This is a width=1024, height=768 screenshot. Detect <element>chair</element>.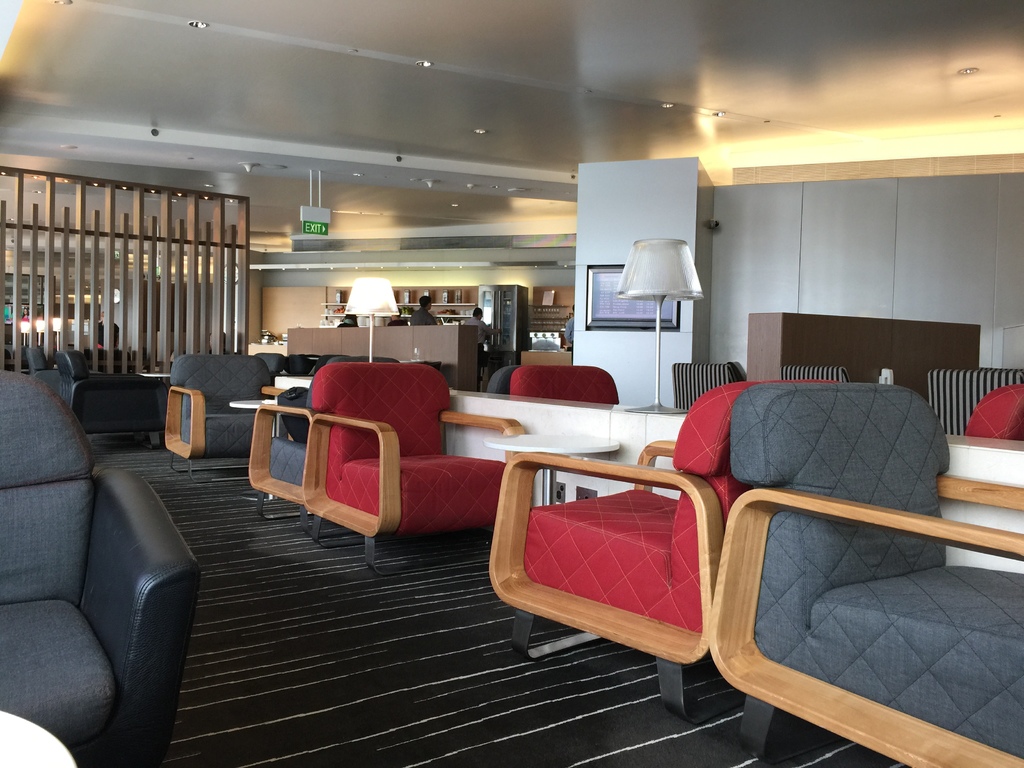
166:352:287:483.
